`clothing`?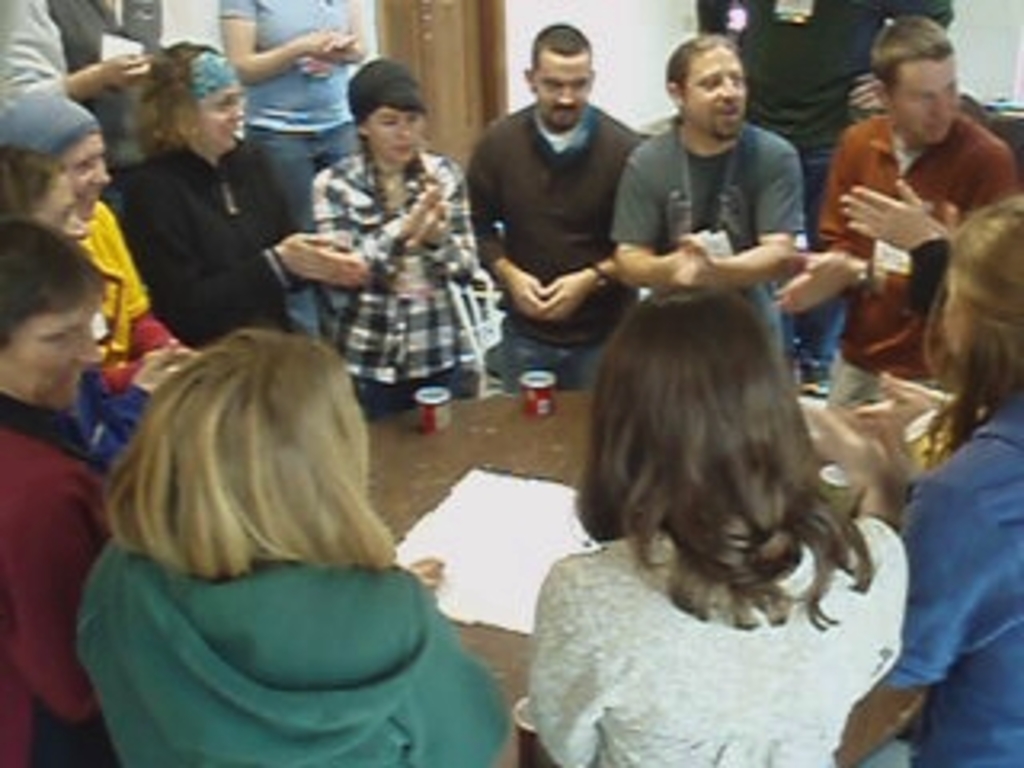
[454,93,630,394]
